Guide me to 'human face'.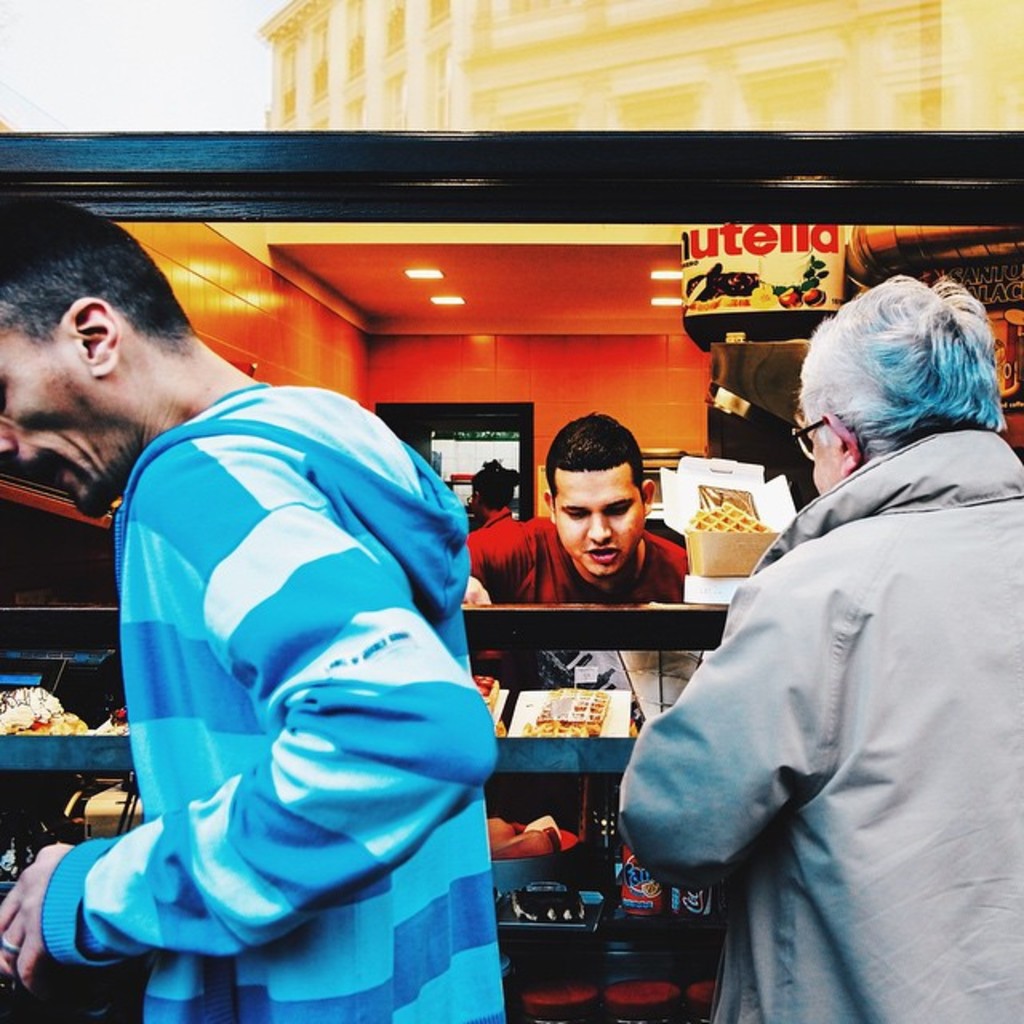
Guidance: select_region(800, 411, 830, 498).
